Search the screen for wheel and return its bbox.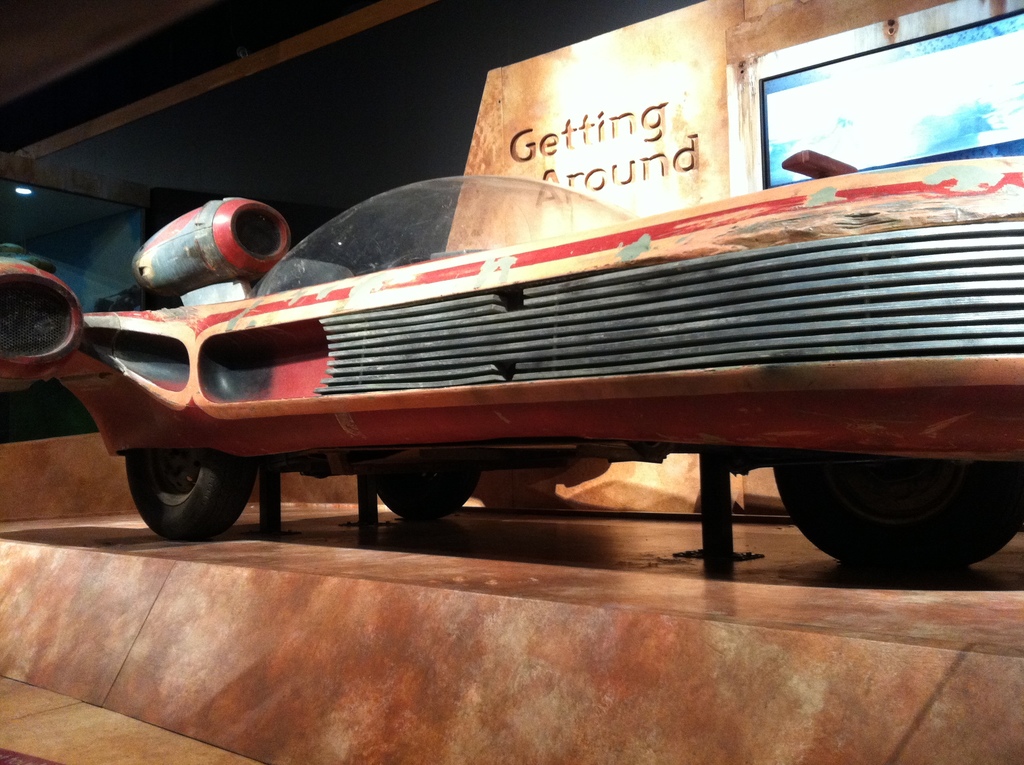
Found: bbox(118, 438, 241, 529).
